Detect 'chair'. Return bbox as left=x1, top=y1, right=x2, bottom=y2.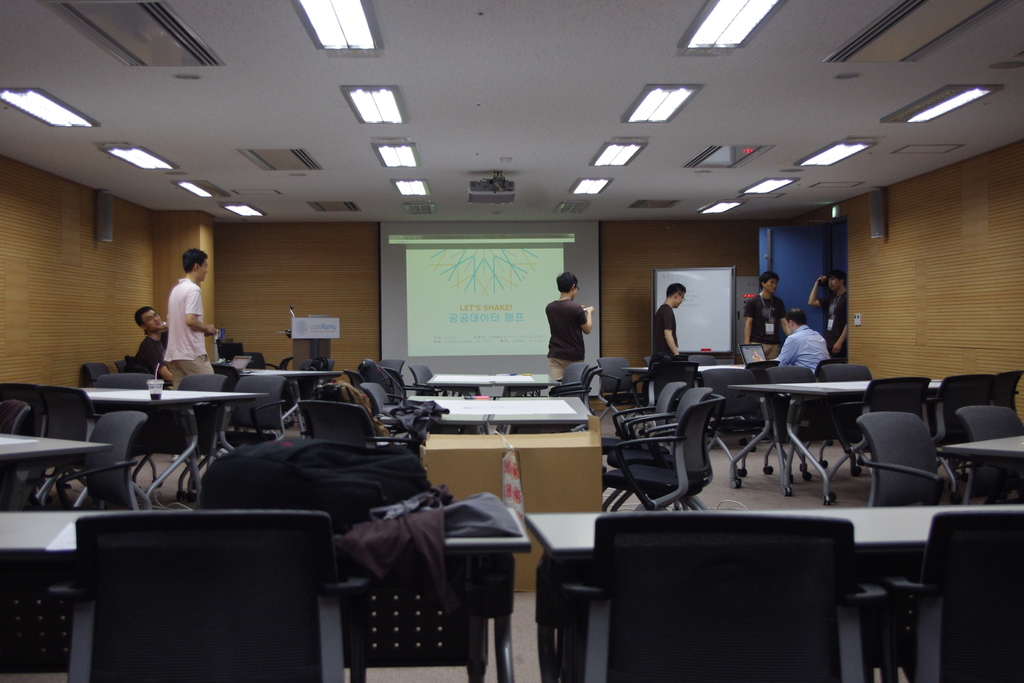
left=833, top=372, right=934, bottom=501.
